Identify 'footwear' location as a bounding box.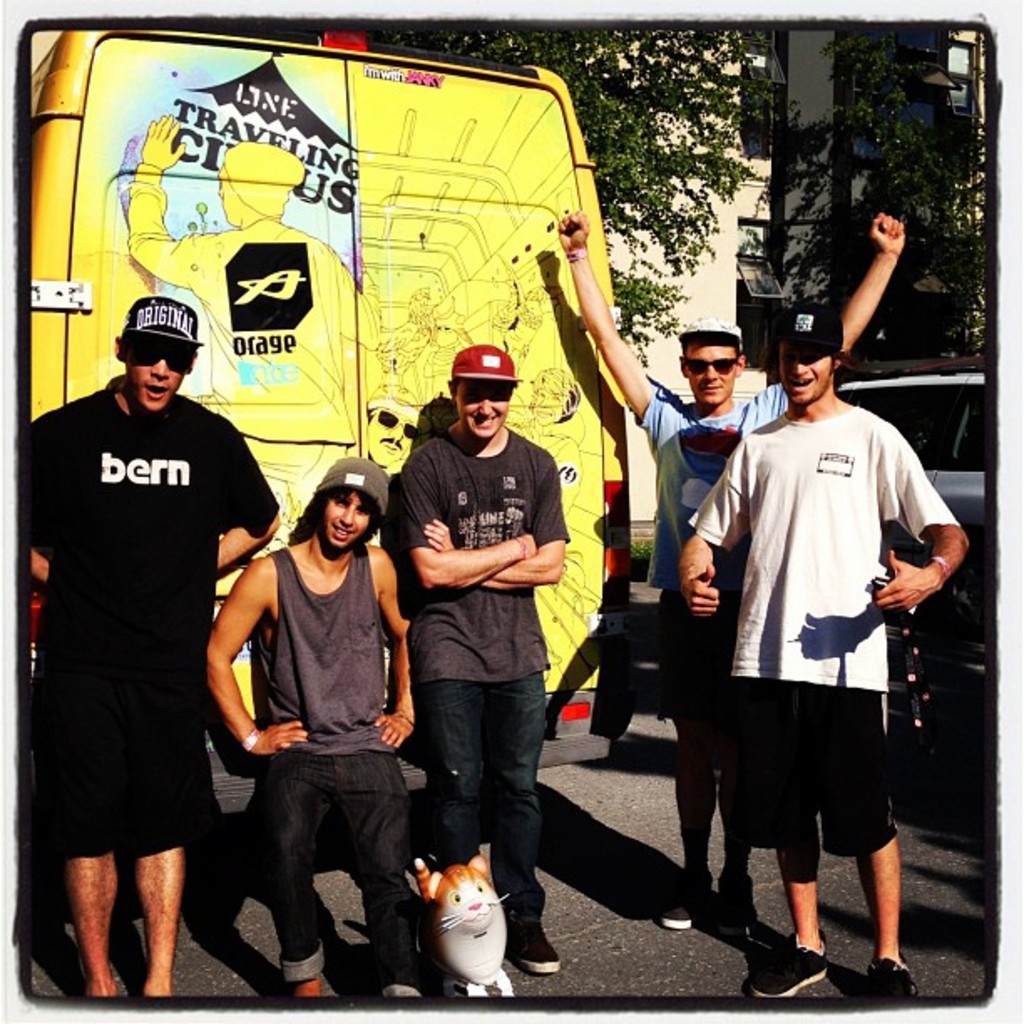
rect(505, 929, 562, 980).
